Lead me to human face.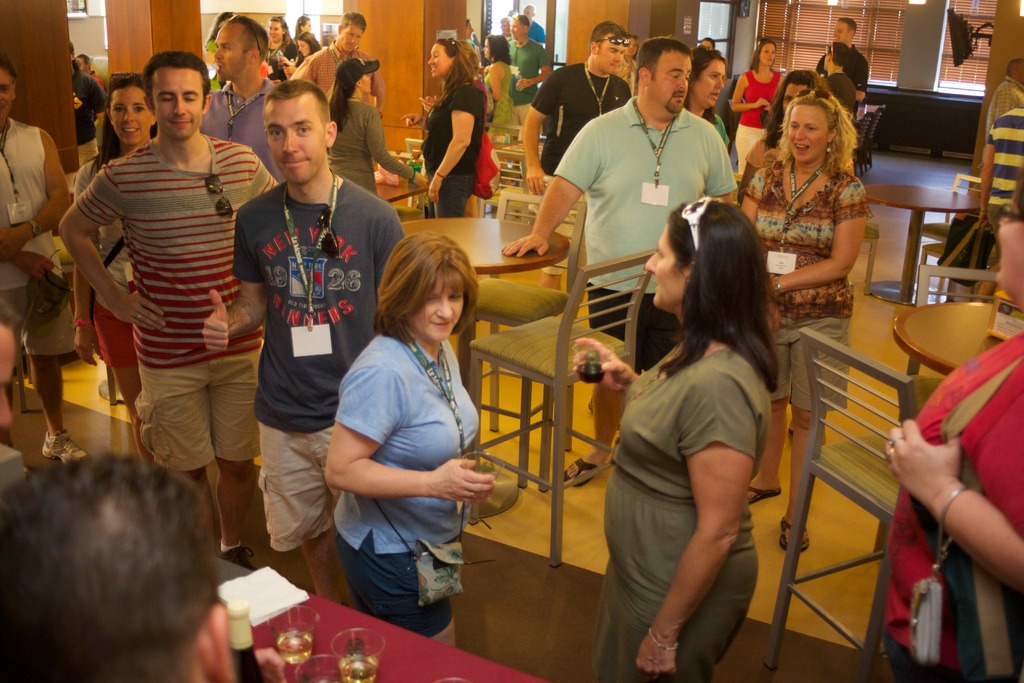
Lead to 502:20:510:40.
